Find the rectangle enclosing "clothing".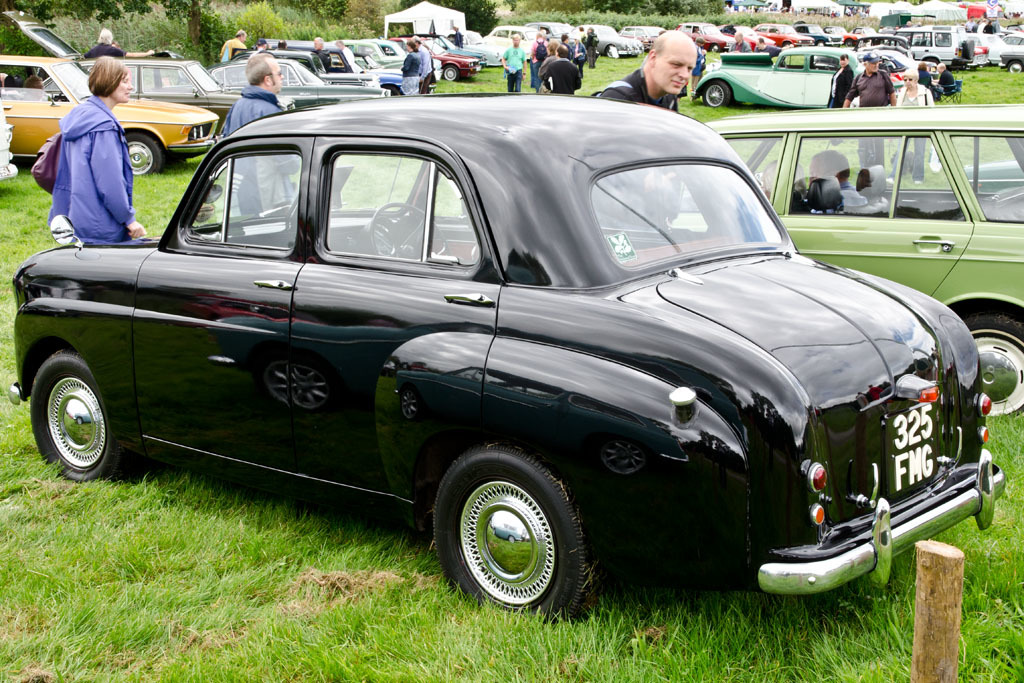
[34, 66, 144, 256].
